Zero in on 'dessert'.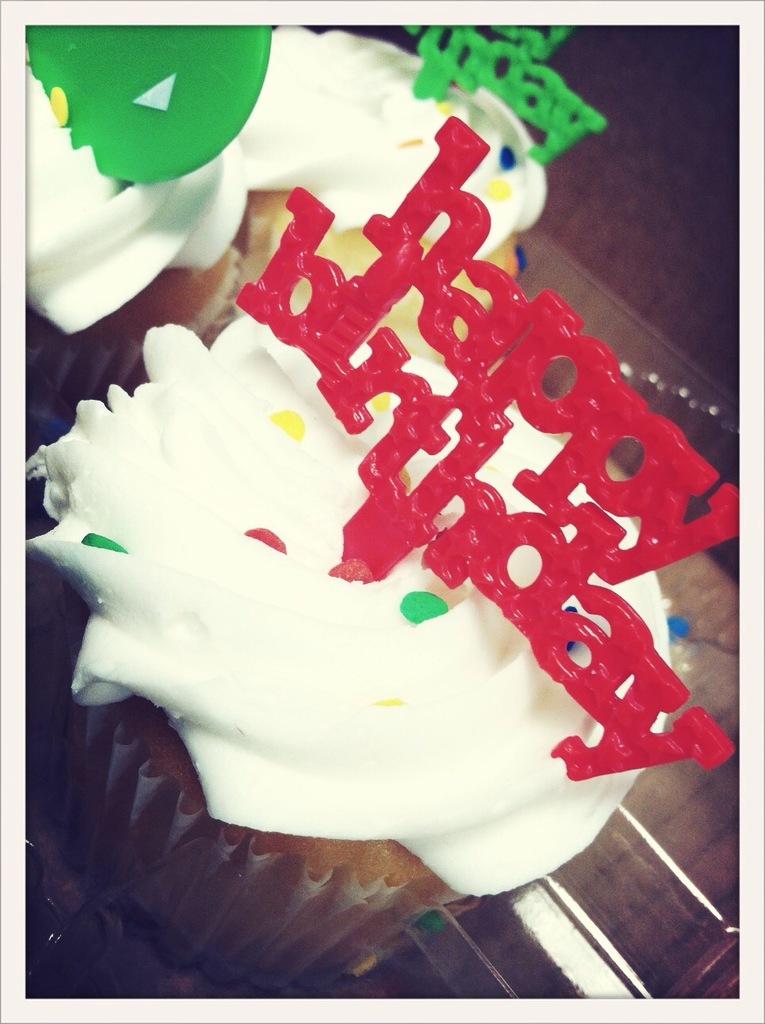
Zeroed in: region(23, 21, 733, 985).
